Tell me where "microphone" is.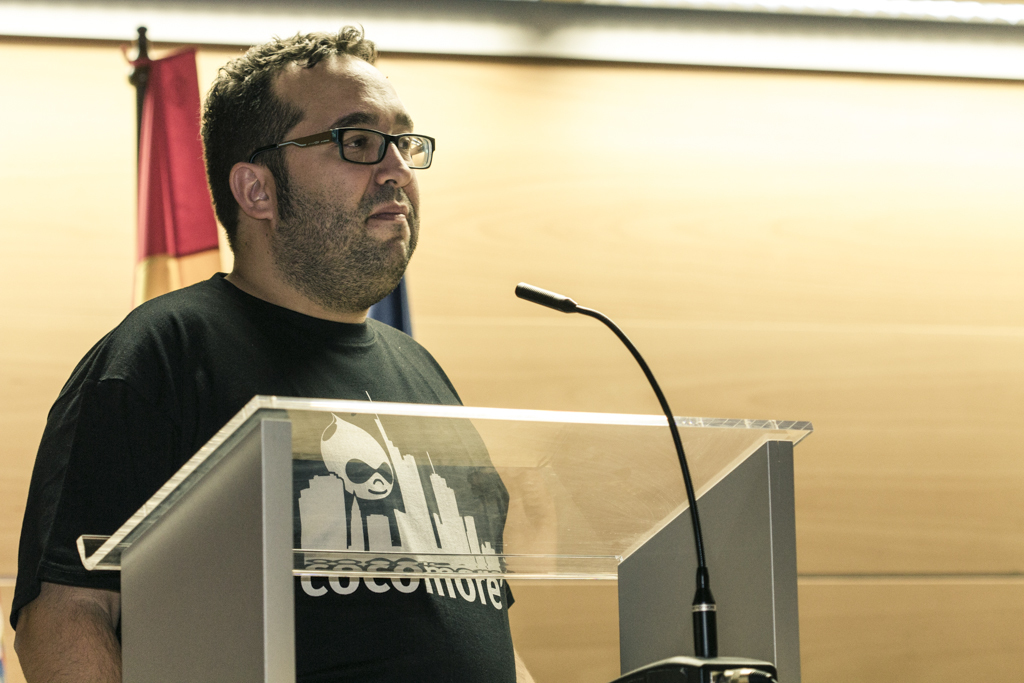
"microphone" is at bbox=[513, 280, 718, 656].
